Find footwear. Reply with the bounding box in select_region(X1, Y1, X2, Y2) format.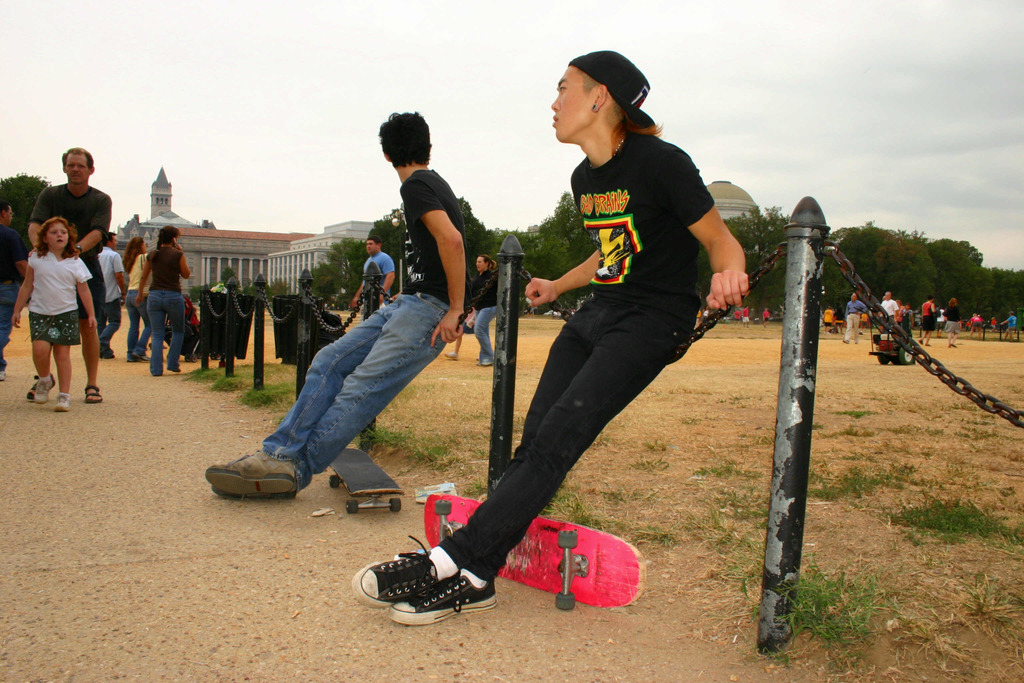
select_region(204, 447, 301, 503).
